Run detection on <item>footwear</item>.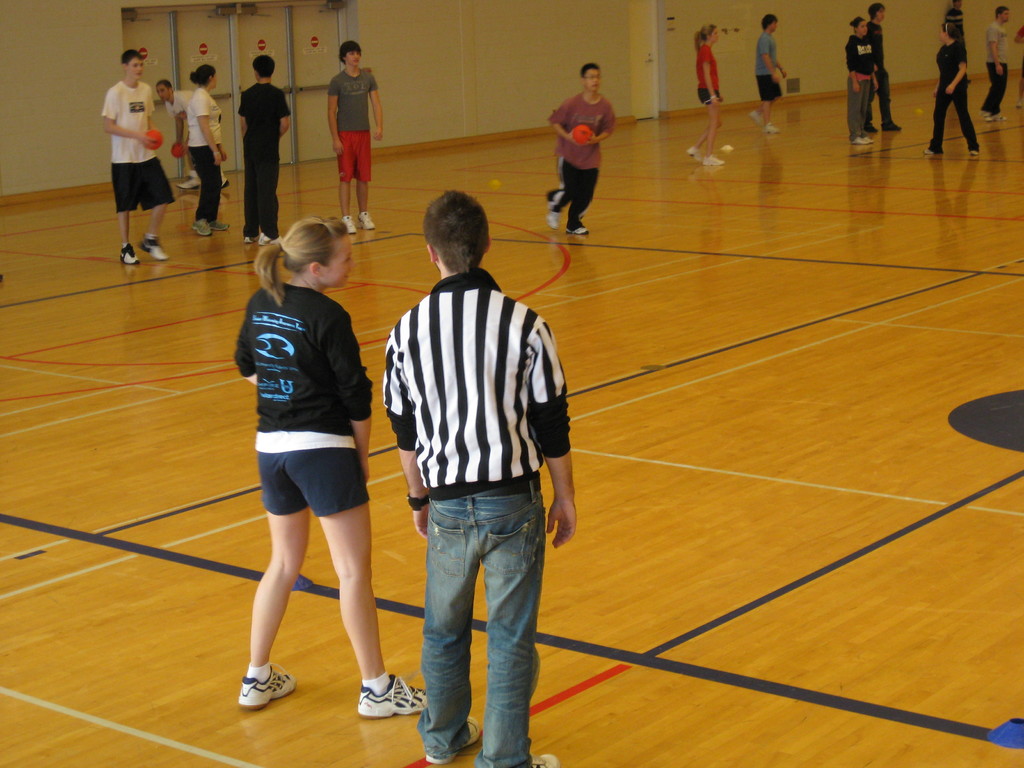
Result: (left=545, top=209, right=562, bottom=230).
